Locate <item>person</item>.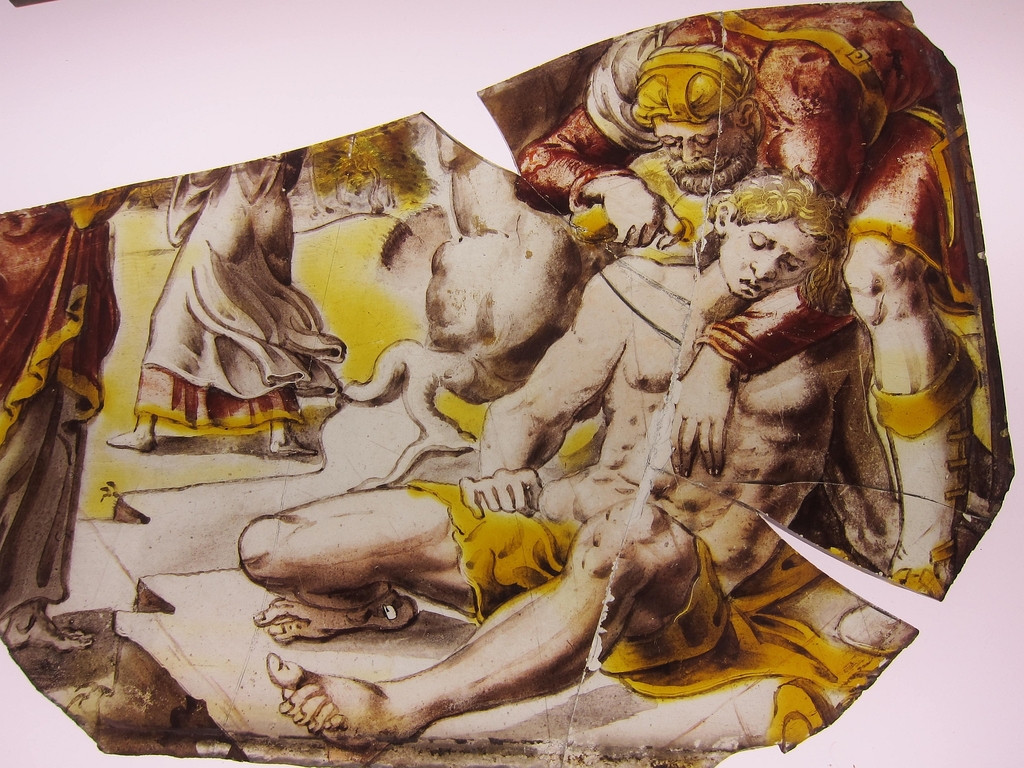
Bounding box: (left=0, top=175, right=147, bottom=648).
